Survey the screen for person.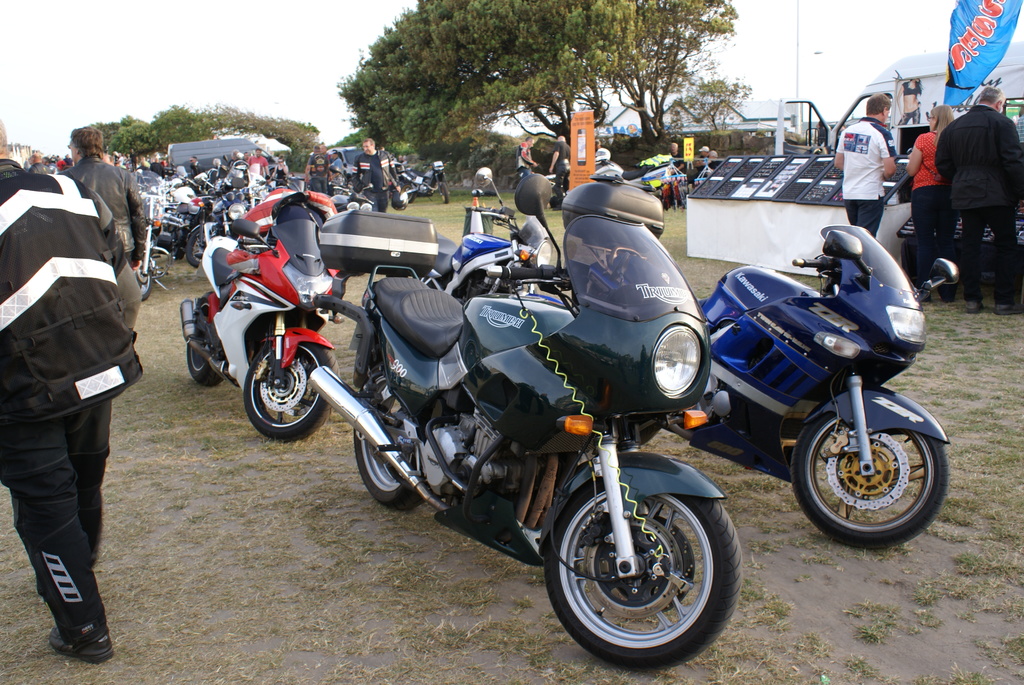
Survey found: box=[379, 145, 384, 153].
